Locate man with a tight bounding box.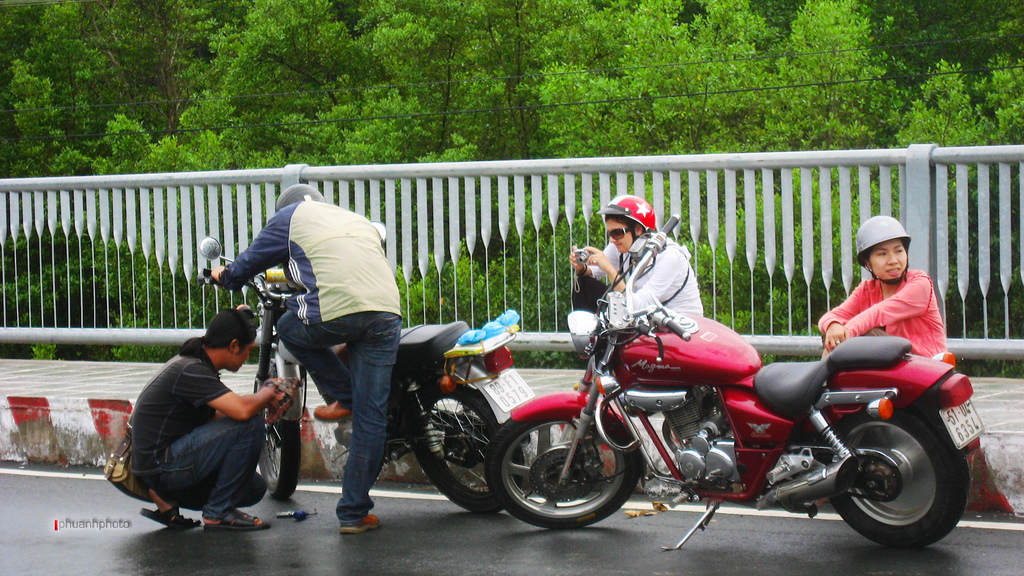
[x1=223, y1=181, x2=400, y2=534].
